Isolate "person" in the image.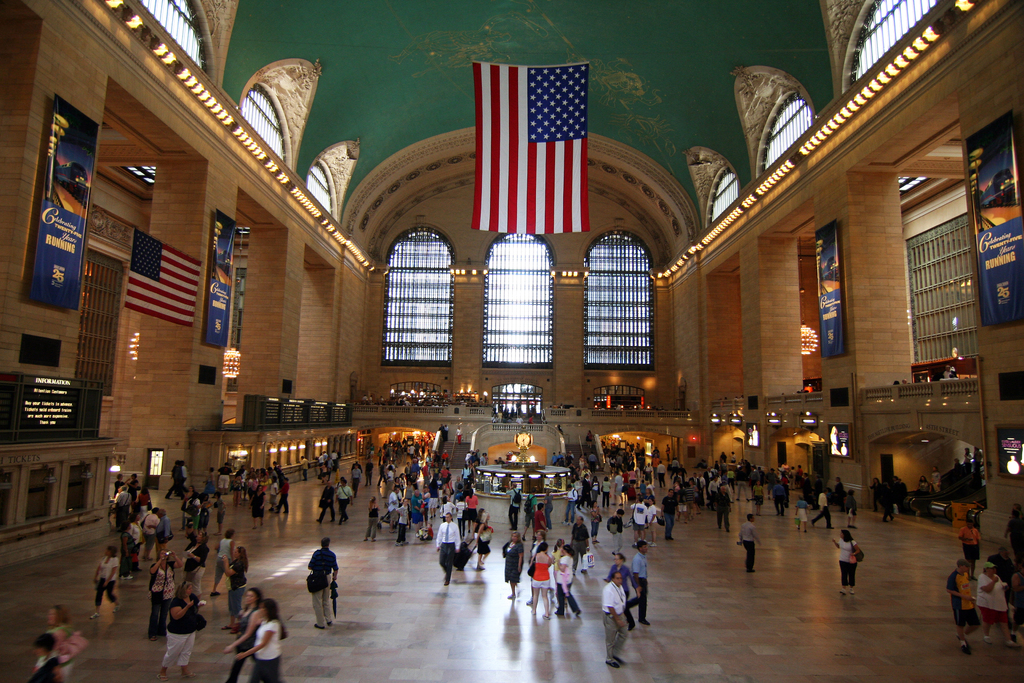
Isolated region: bbox=[220, 588, 266, 682].
